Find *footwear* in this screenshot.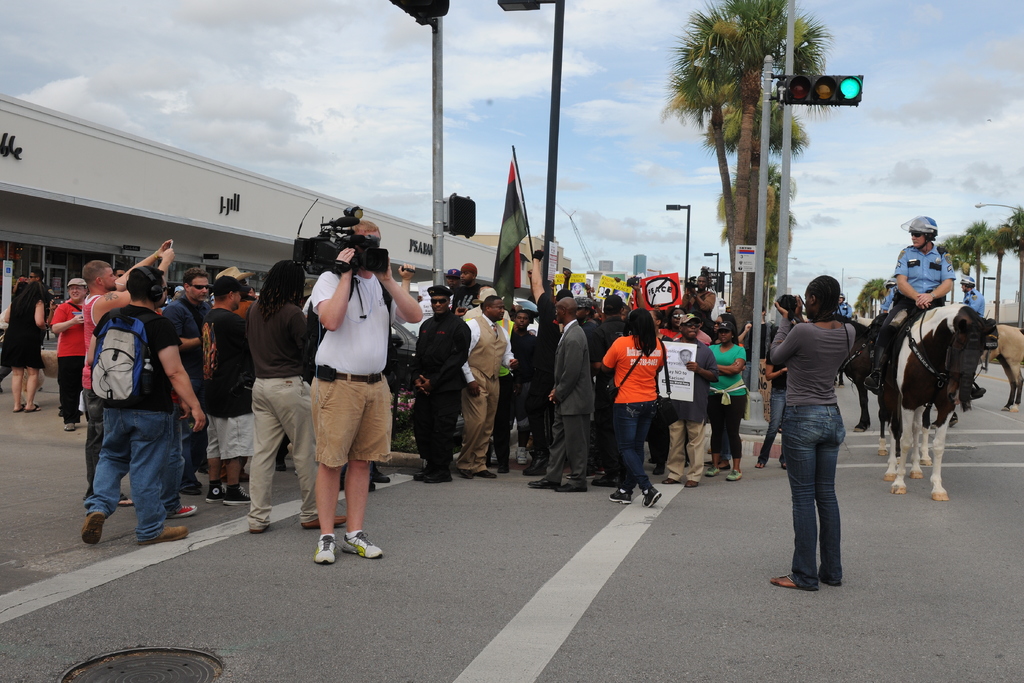
The bounding box for *footwear* is (180,486,202,494).
